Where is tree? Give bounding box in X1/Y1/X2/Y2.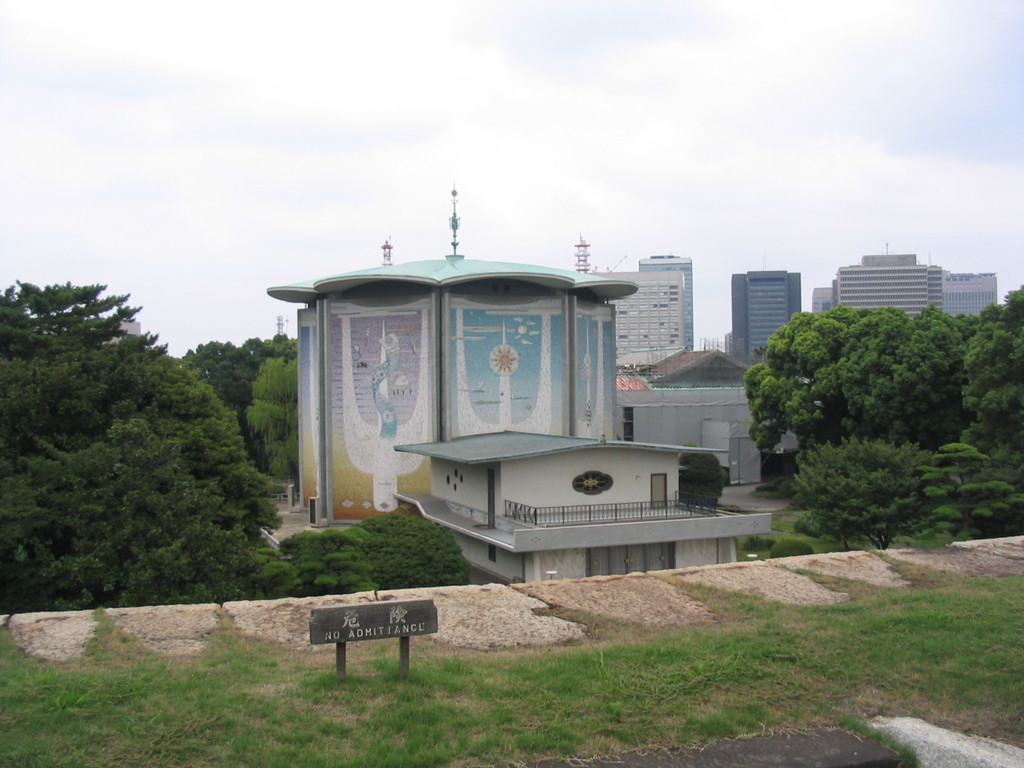
732/273/1023/570.
